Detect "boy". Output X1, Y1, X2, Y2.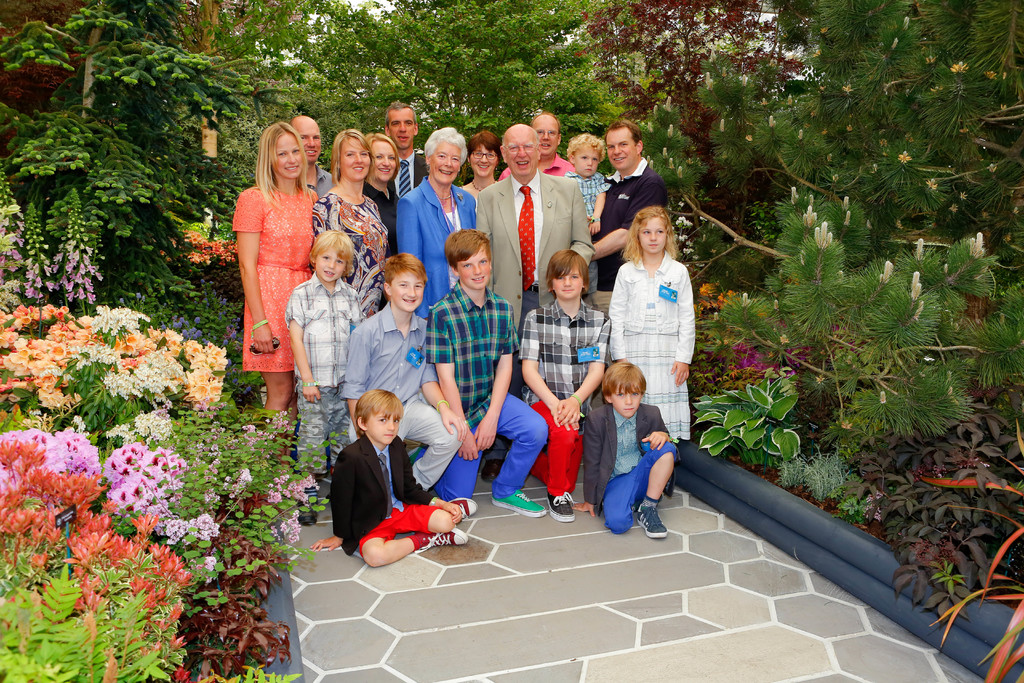
517, 250, 614, 518.
